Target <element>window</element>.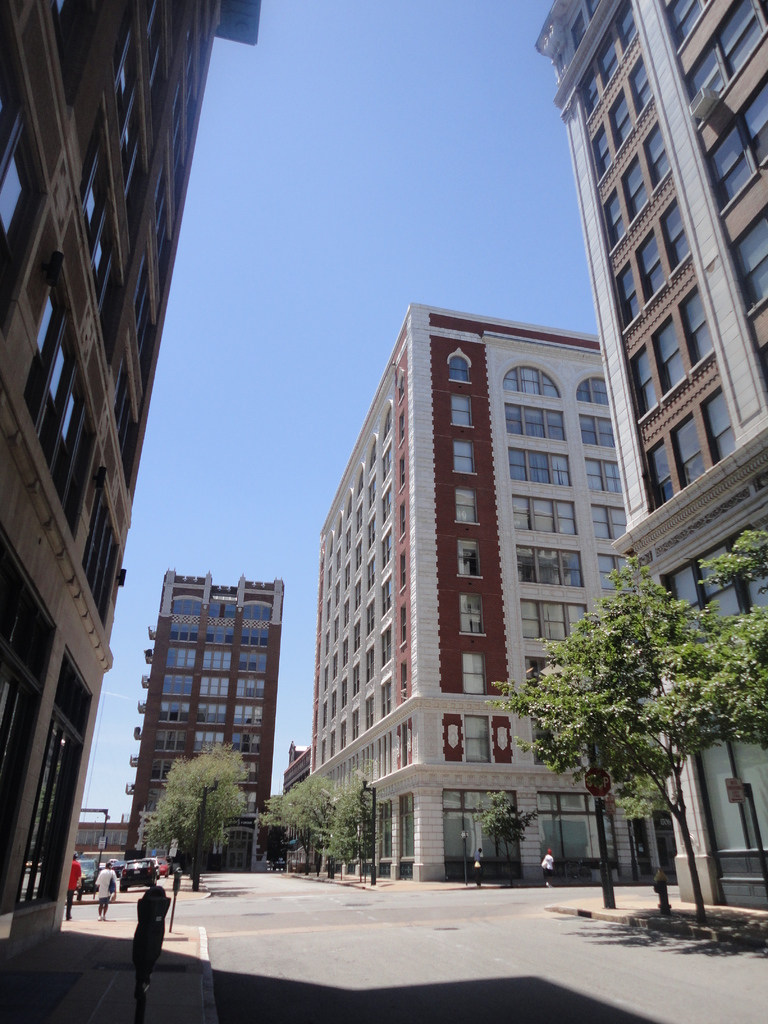
Target region: l=614, t=88, r=625, b=140.
